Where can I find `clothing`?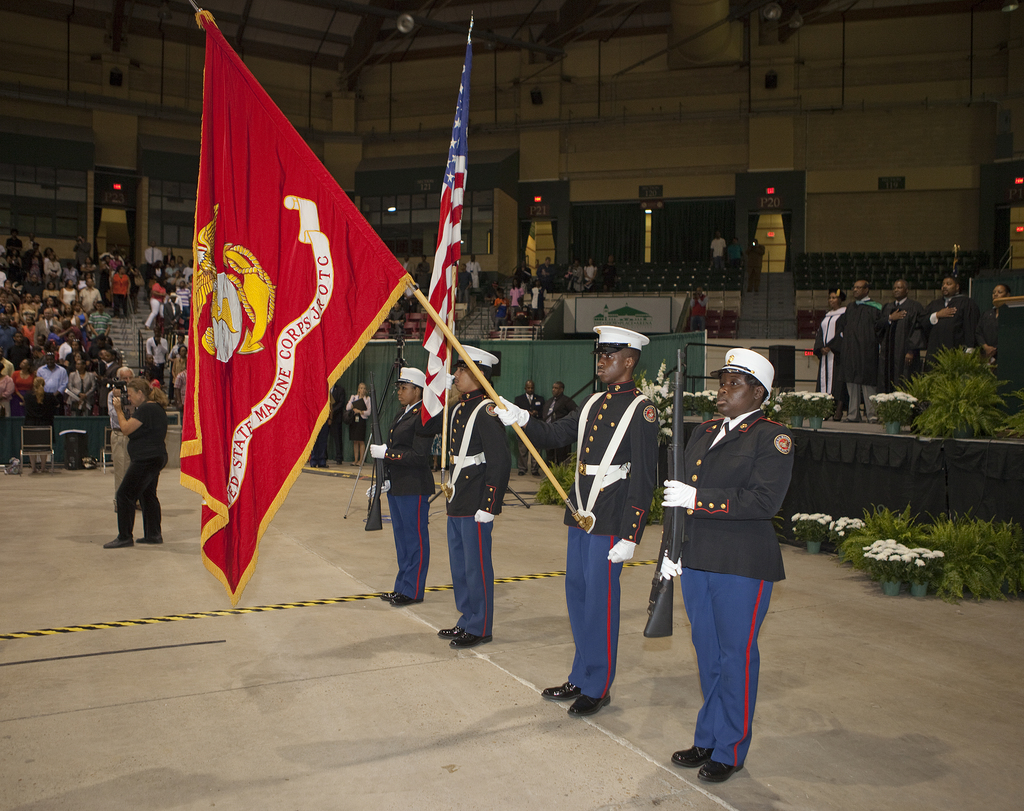
You can find it at (747,243,765,284).
